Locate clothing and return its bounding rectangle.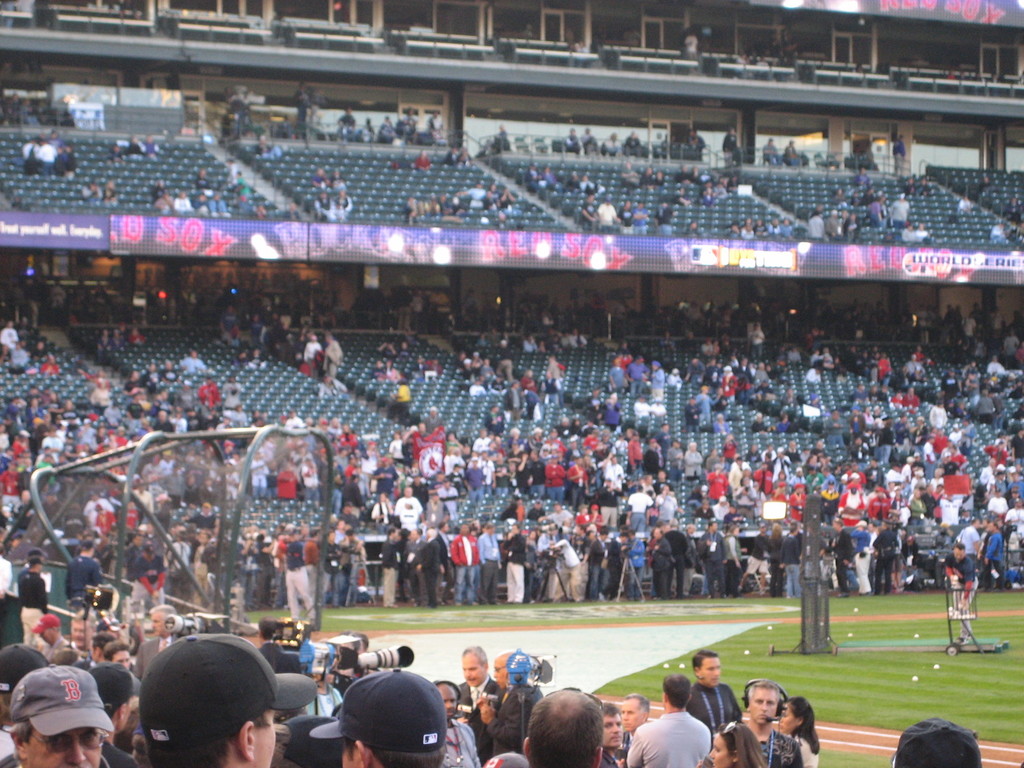
0 470 22 522.
